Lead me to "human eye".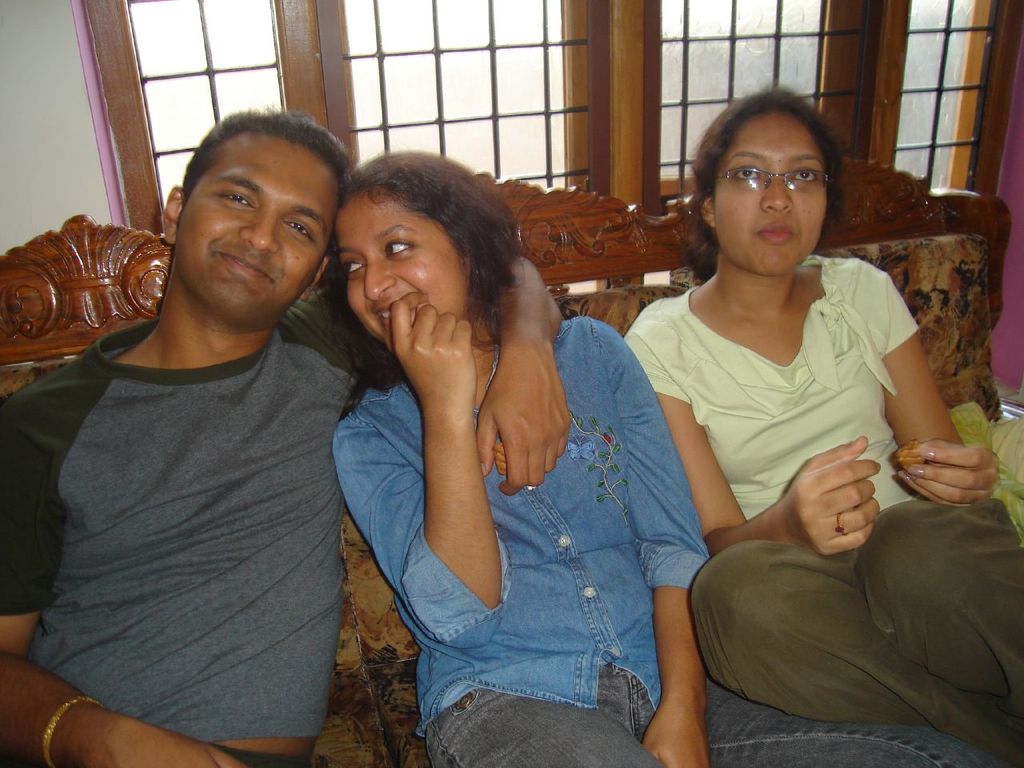
Lead to {"left": 286, "top": 218, "right": 318, "bottom": 244}.
